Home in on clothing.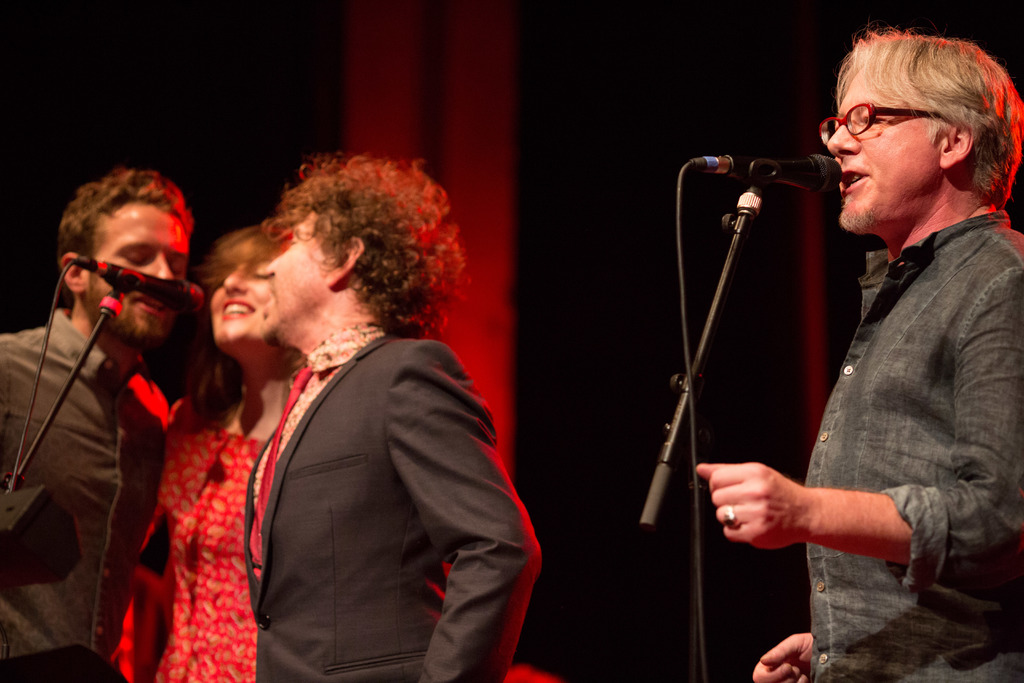
Homed in at <region>123, 393, 280, 682</region>.
